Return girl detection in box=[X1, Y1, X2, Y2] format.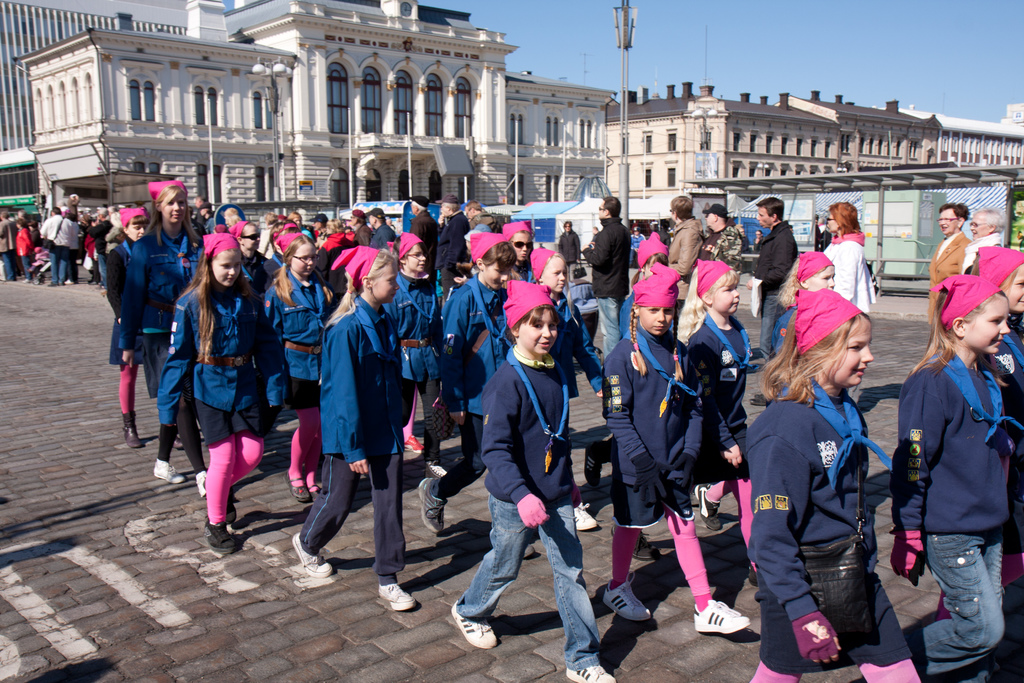
box=[446, 282, 623, 682].
